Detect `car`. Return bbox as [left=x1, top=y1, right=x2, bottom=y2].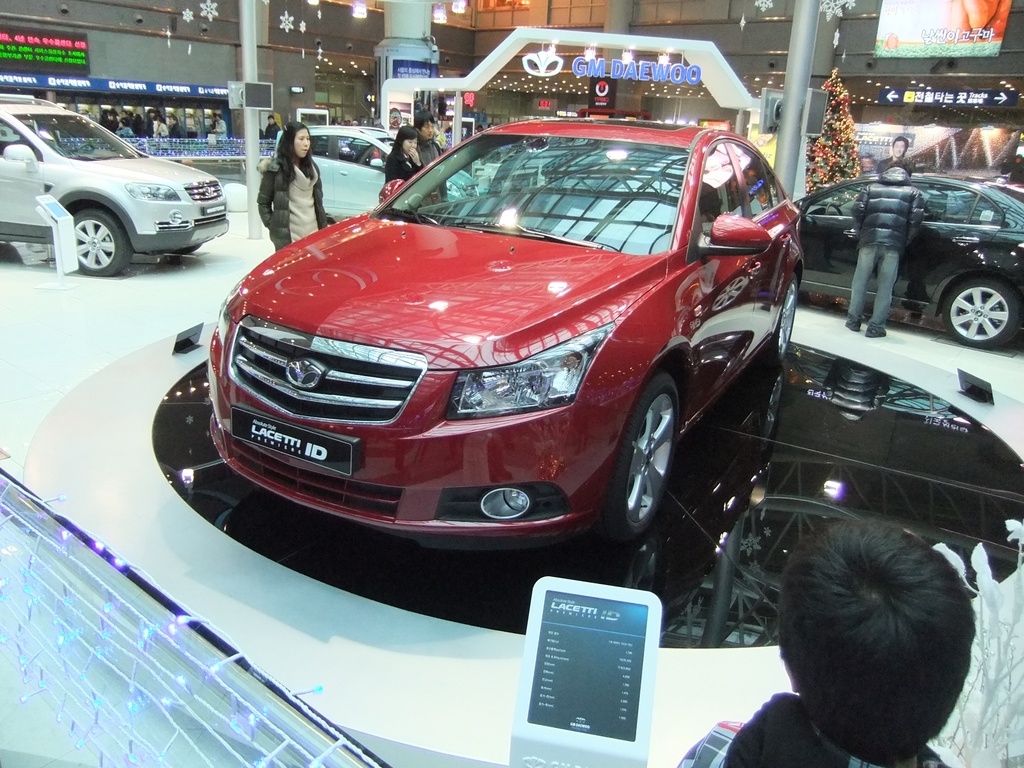
[left=793, top=164, right=1023, bottom=355].
